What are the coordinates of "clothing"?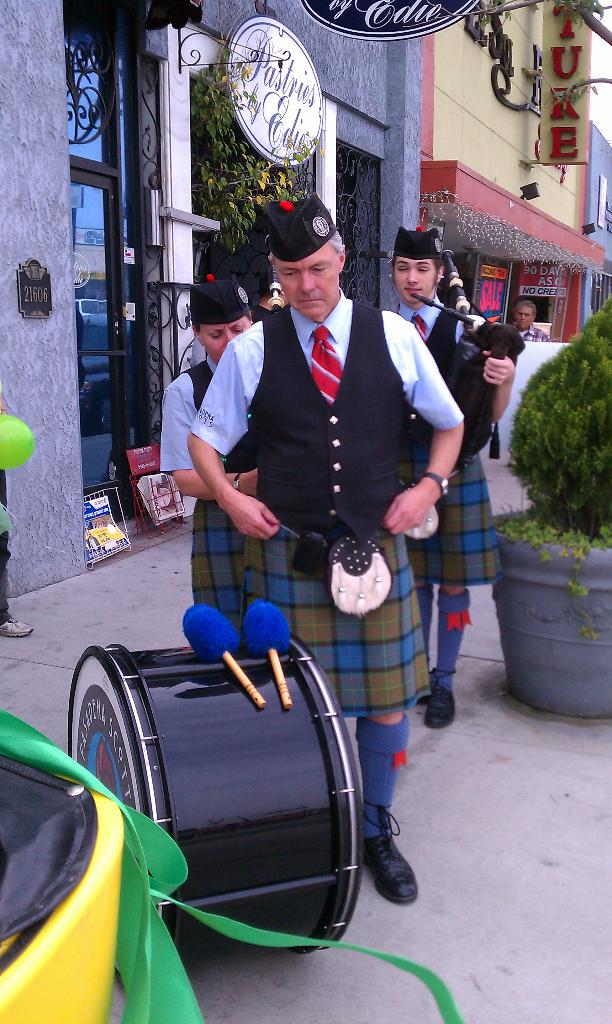
[x1=161, y1=319, x2=269, y2=563].
